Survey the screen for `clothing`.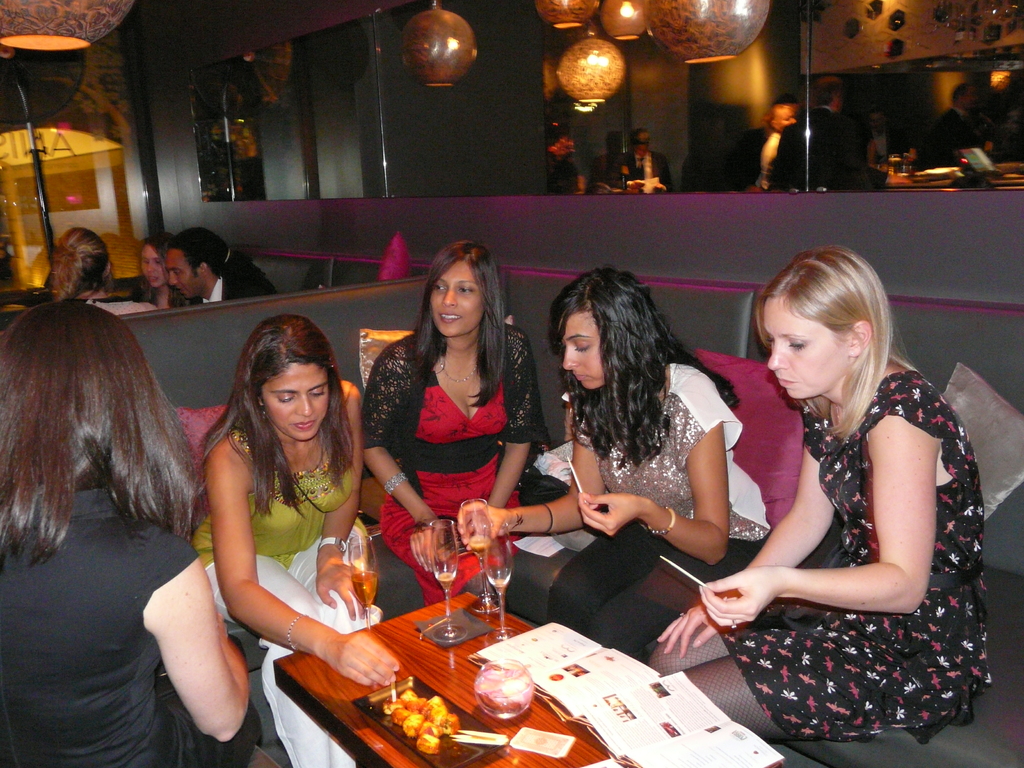
Survey found: (550,150,578,198).
